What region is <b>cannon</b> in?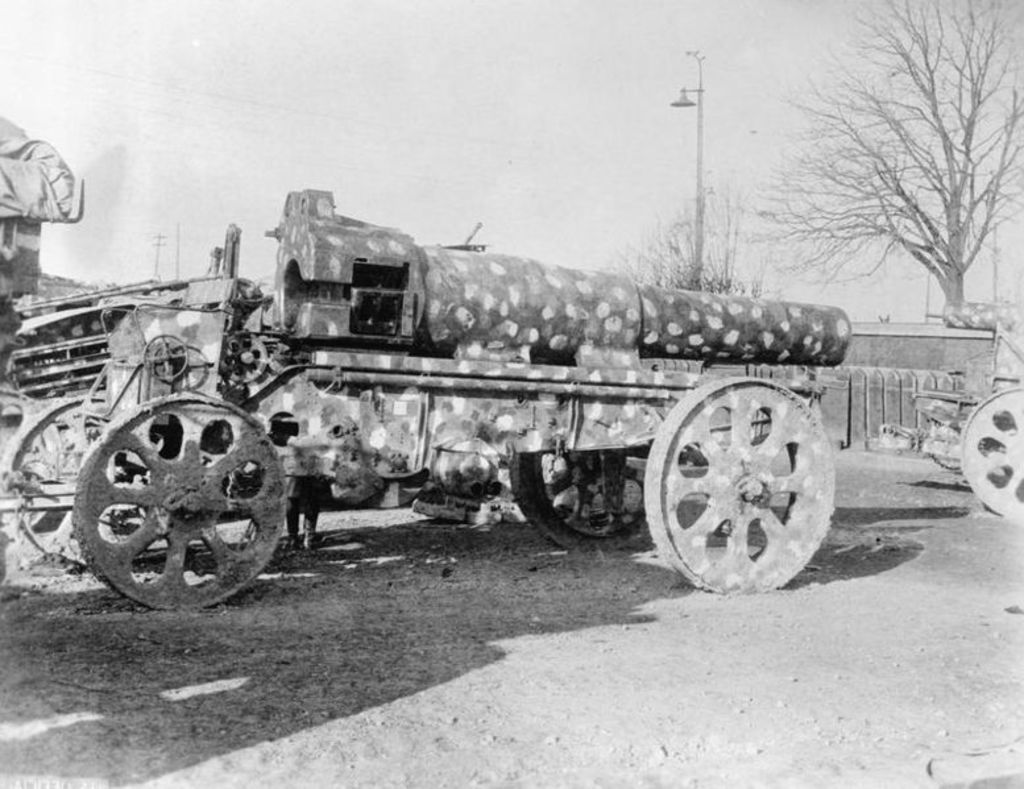
crop(876, 296, 1023, 515).
